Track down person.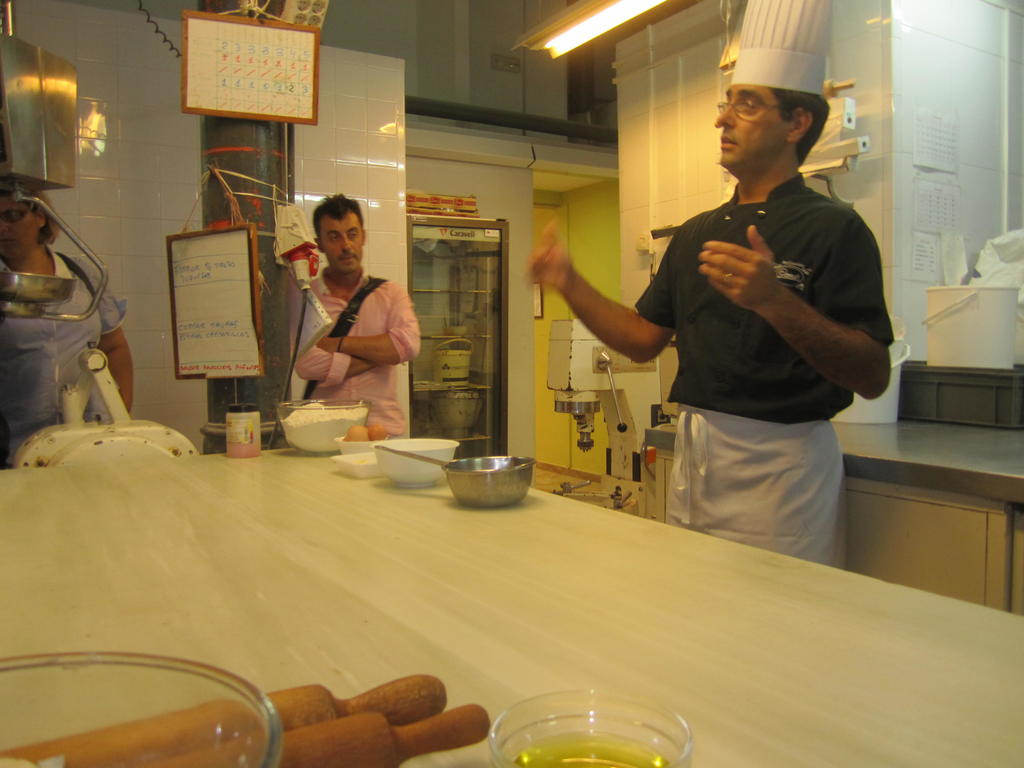
Tracked to x1=1, y1=188, x2=136, y2=465.
